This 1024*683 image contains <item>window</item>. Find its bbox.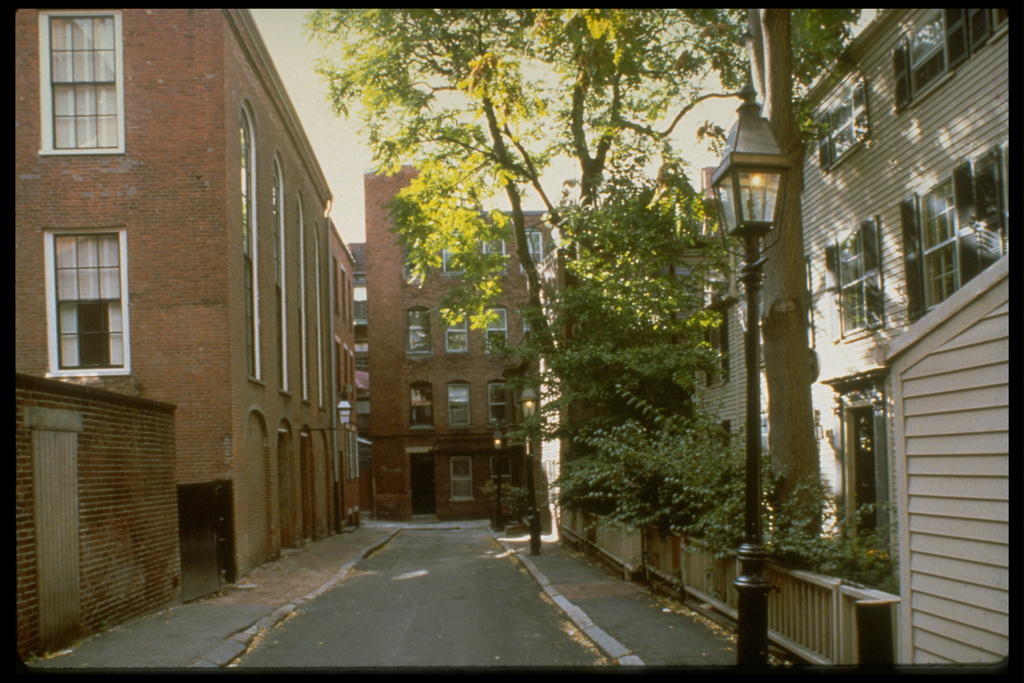
box=[295, 189, 310, 402].
